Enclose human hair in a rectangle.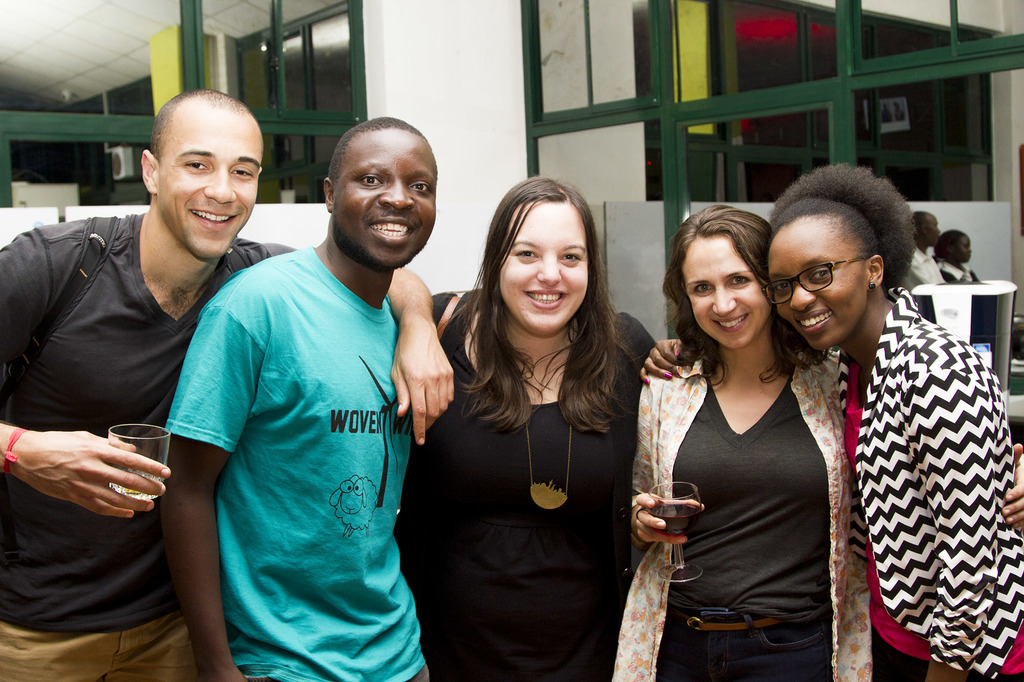
left=449, top=173, right=645, bottom=436.
